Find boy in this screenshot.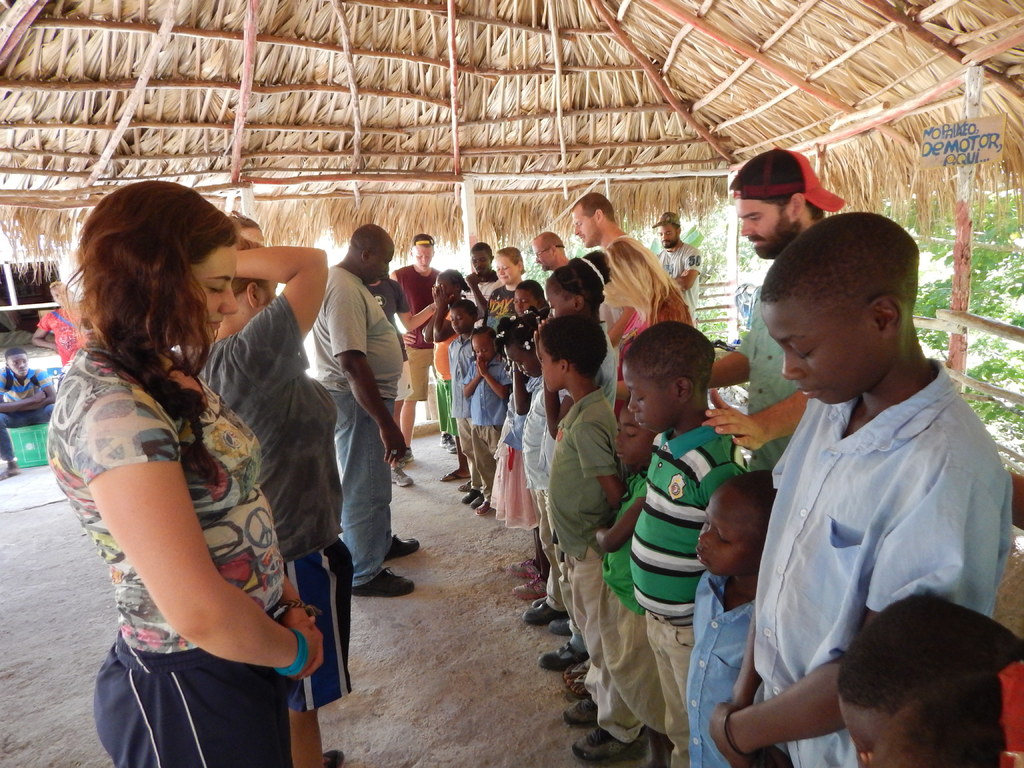
The bounding box for boy is Rect(540, 314, 630, 753).
